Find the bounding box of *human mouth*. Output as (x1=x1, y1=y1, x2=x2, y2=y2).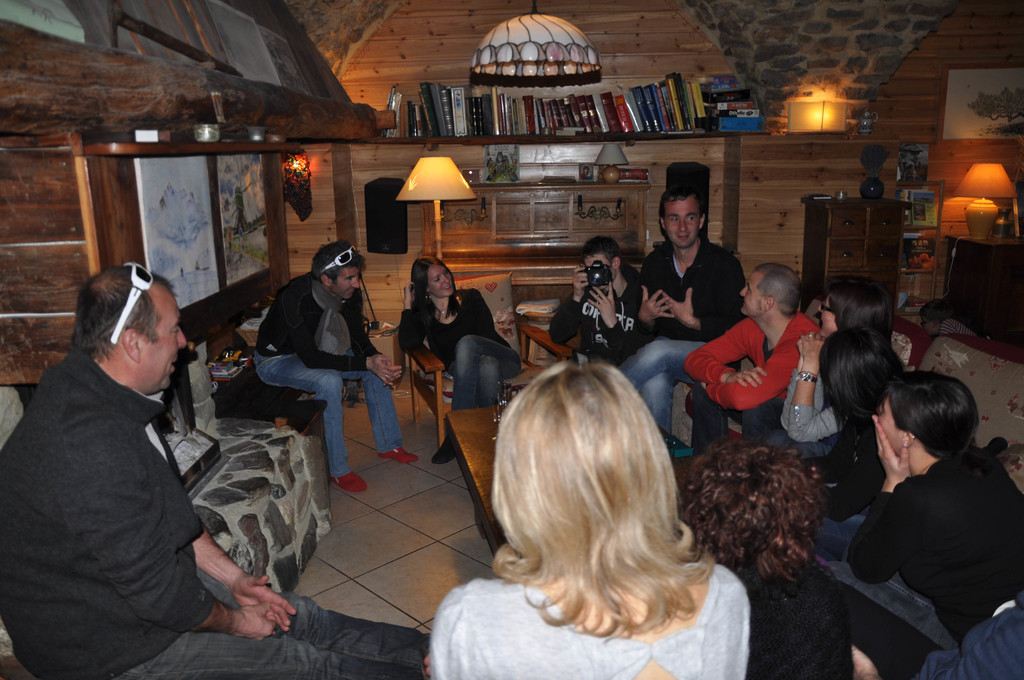
(x1=676, y1=238, x2=683, y2=238).
